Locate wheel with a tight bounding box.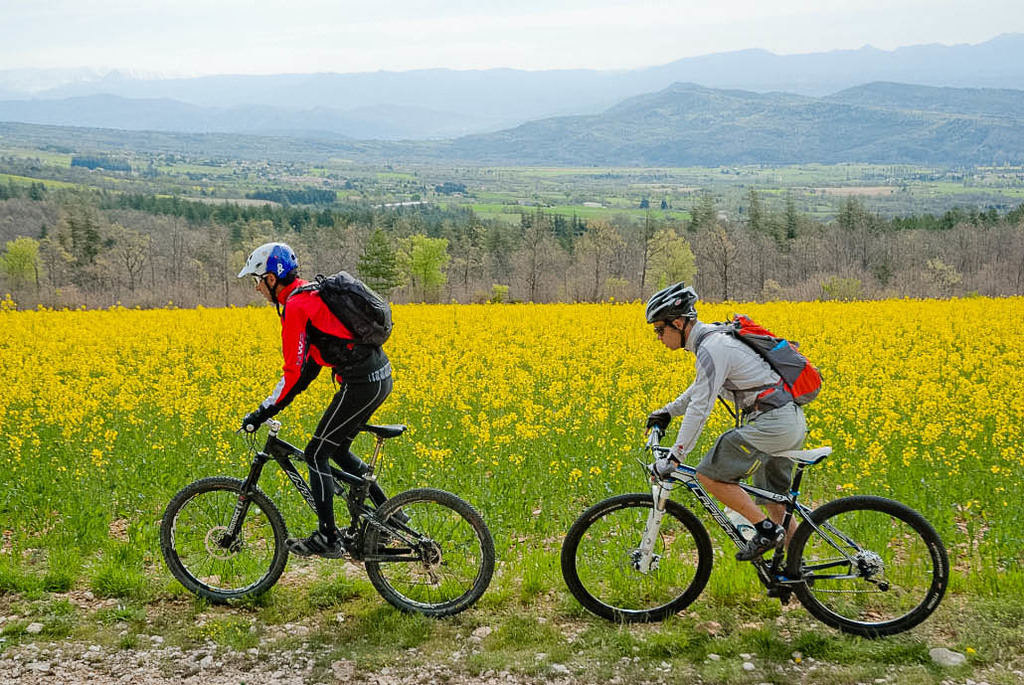
(560,493,715,626).
